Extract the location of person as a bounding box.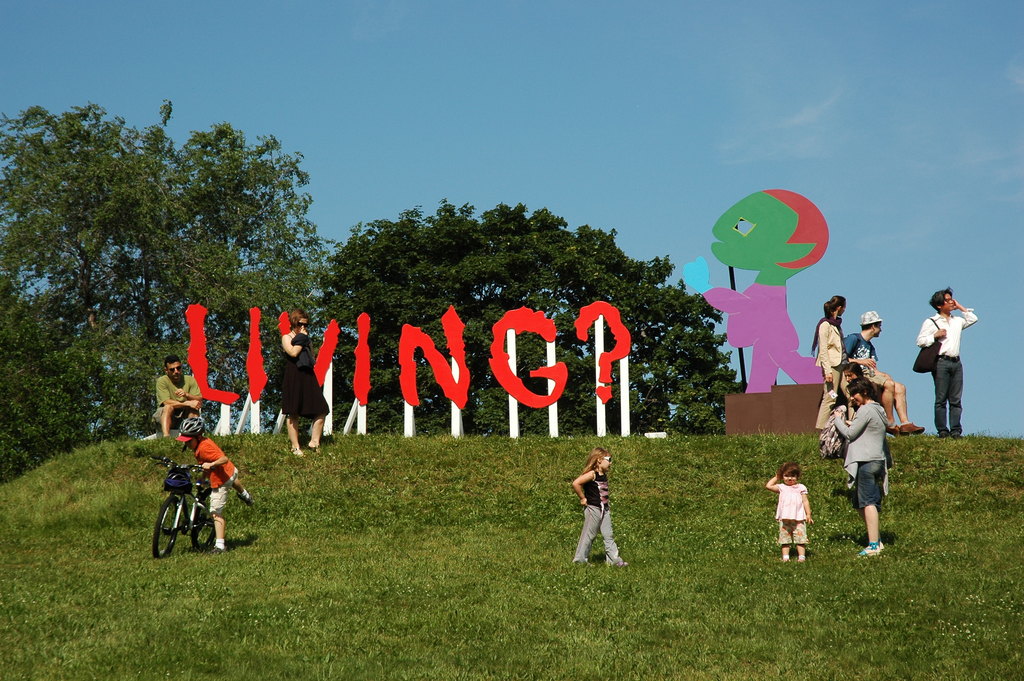
box=[846, 310, 924, 434].
